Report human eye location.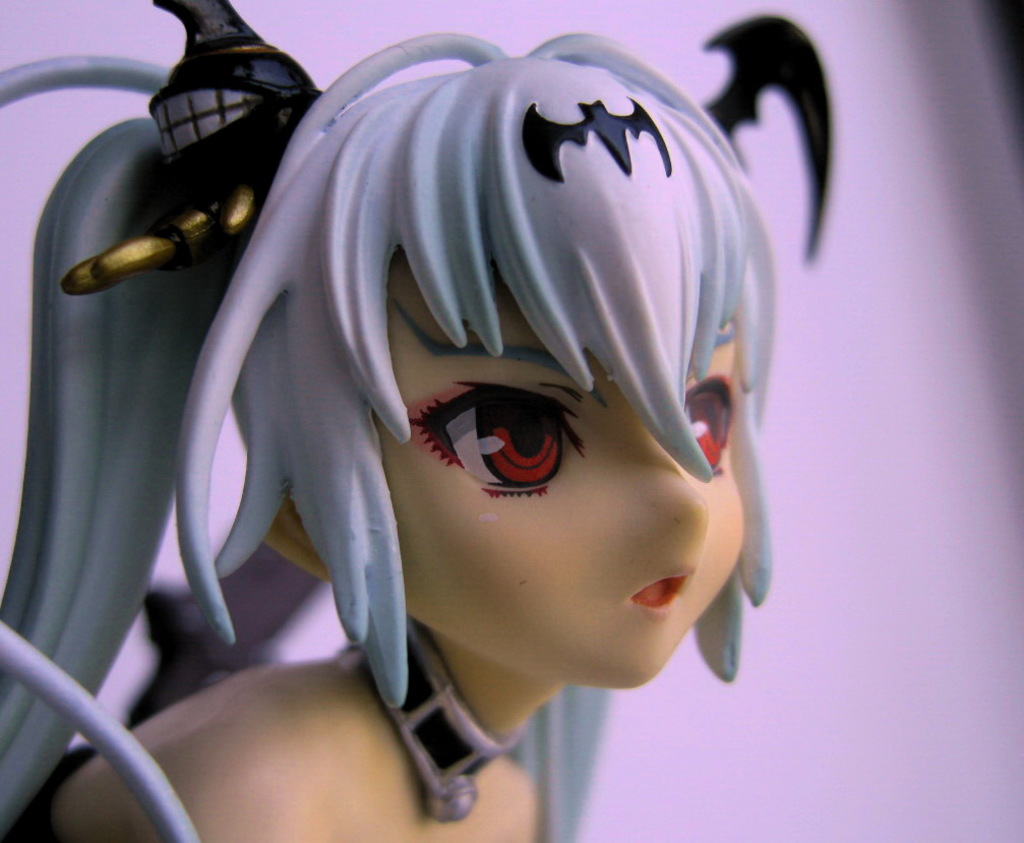
Report: 414/374/582/503.
